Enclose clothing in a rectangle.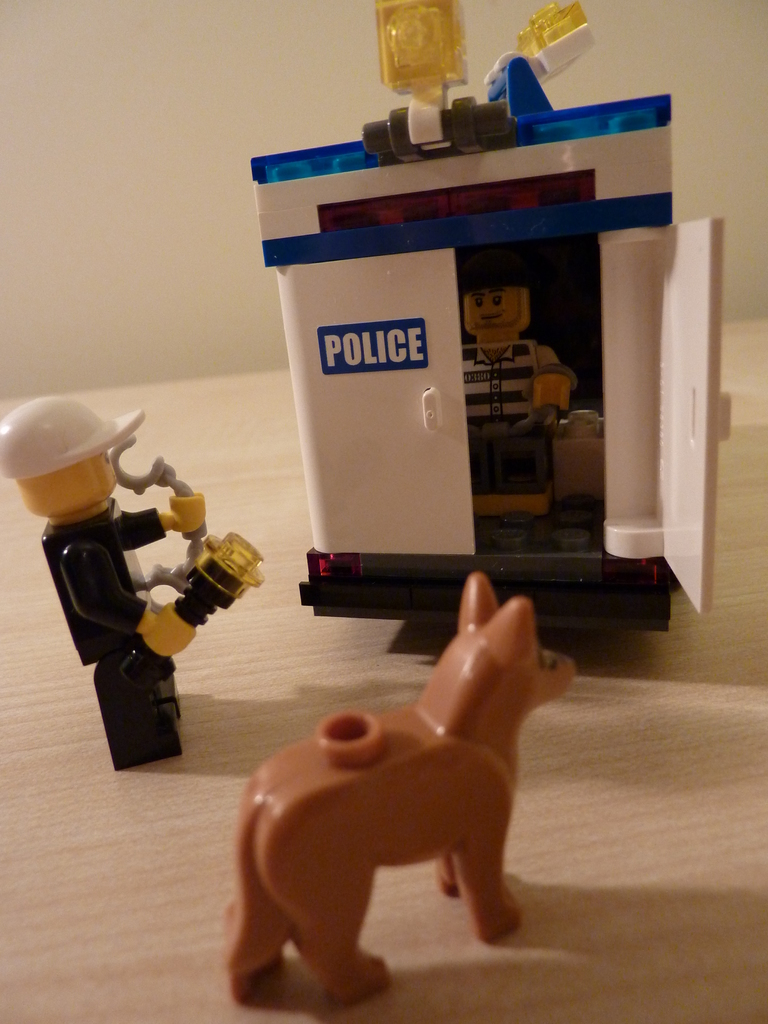
(26,505,154,736).
